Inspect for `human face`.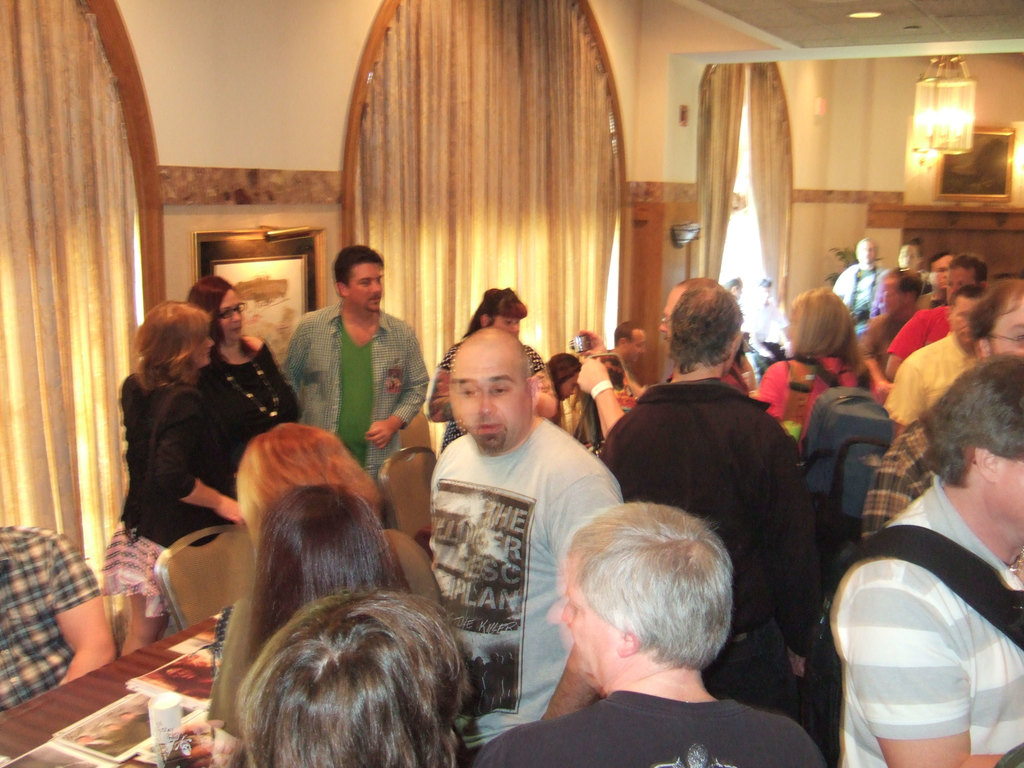
Inspection: {"left": 885, "top": 285, "right": 901, "bottom": 314}.
